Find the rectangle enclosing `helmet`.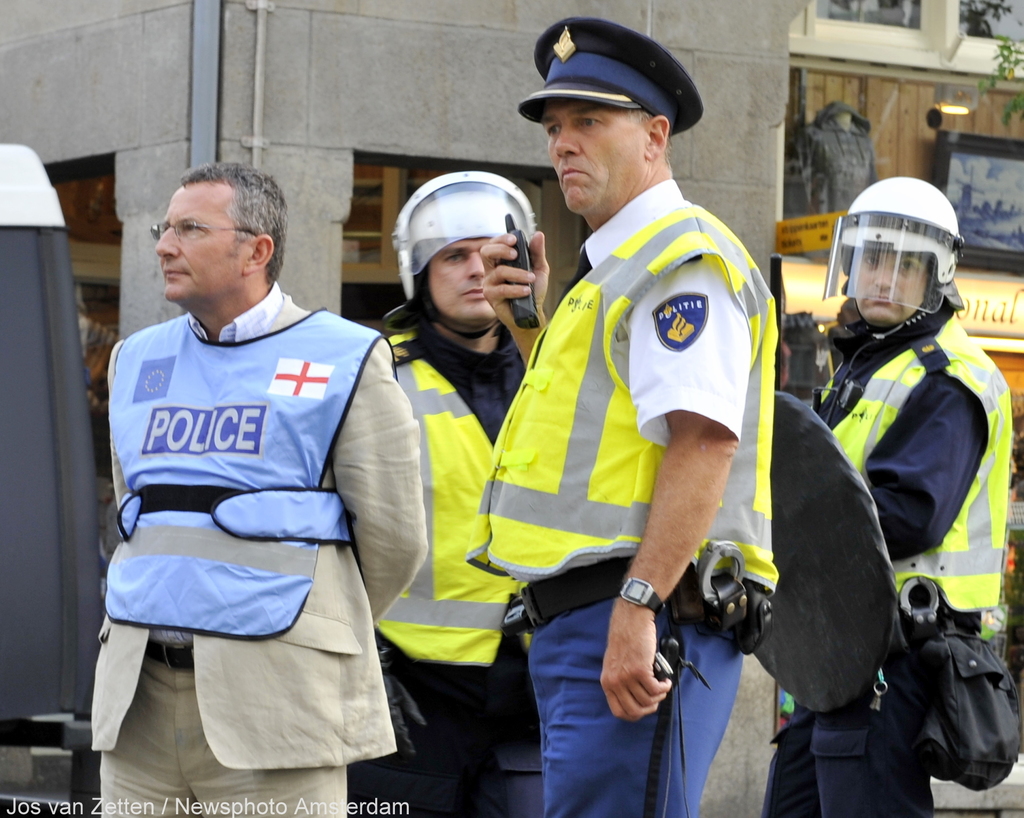
{"left": 834, "top": 173, "right": 960, "bottom": 351}.
